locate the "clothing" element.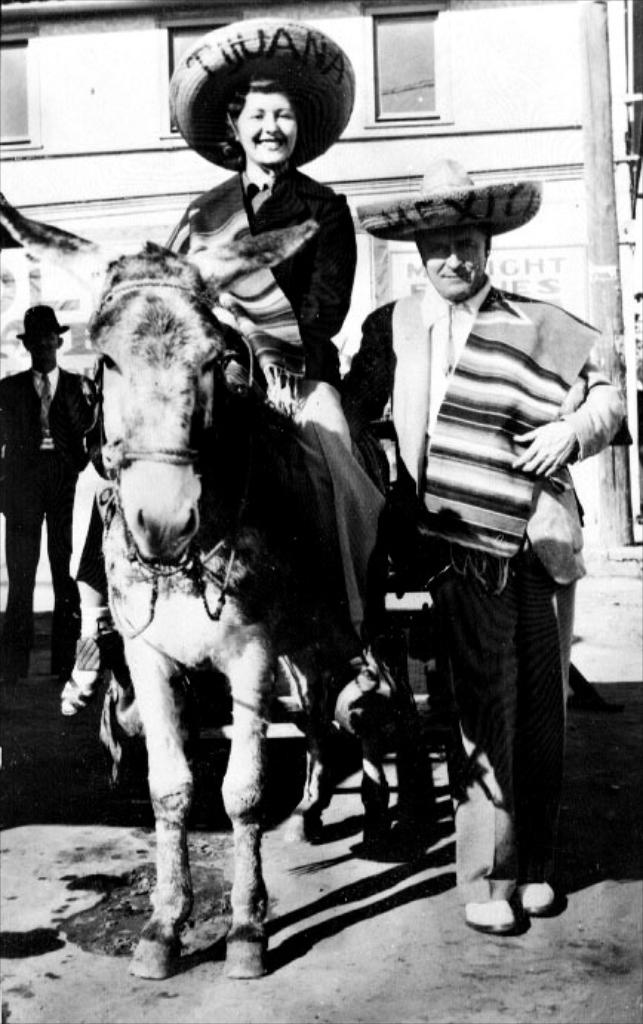
Element bbox: bbox=[0, 356, 108, 642].
